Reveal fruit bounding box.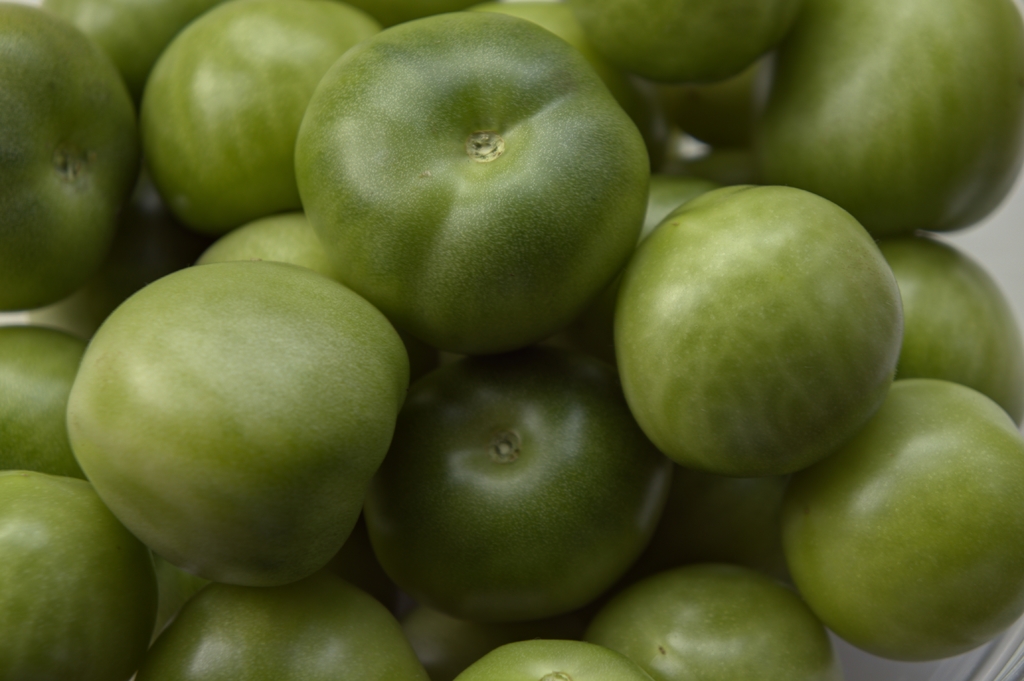
Revealed: box=[292, 9, 652, 356].
